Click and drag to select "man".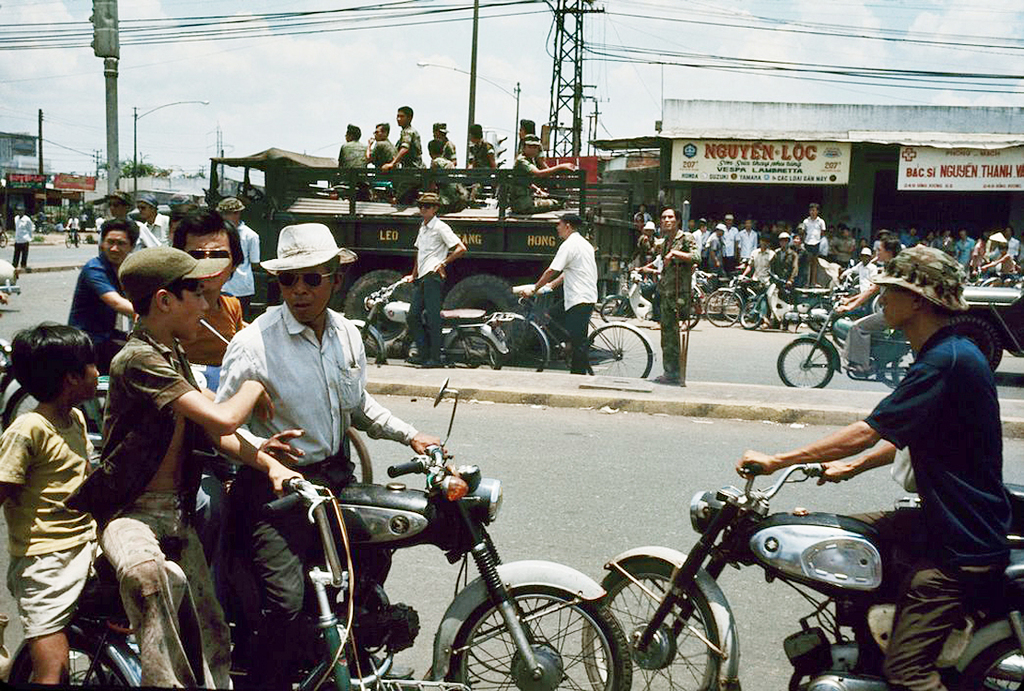
Selection: [135, 193, 171, 247].
